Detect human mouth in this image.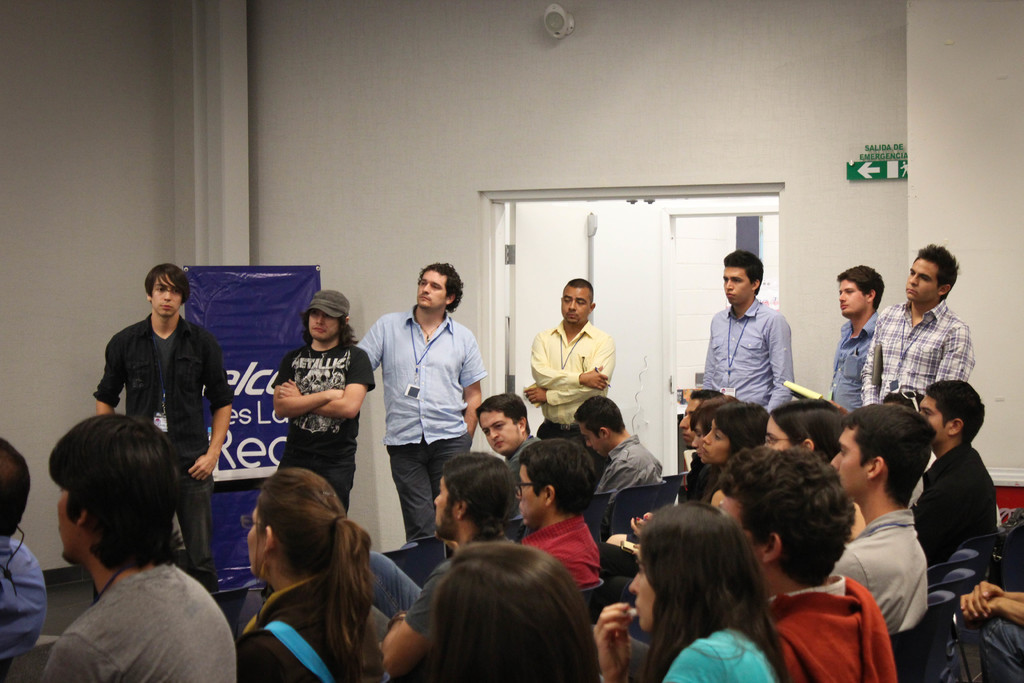
Detection: (908,288,921,293).
